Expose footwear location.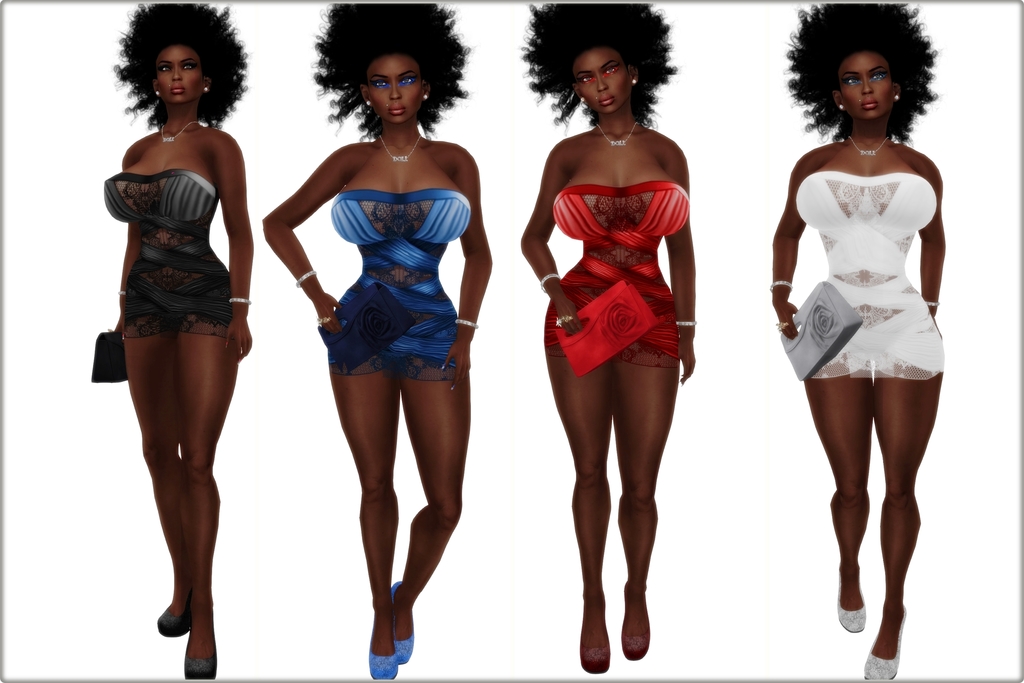
Exposed at [581,648,614,674].
